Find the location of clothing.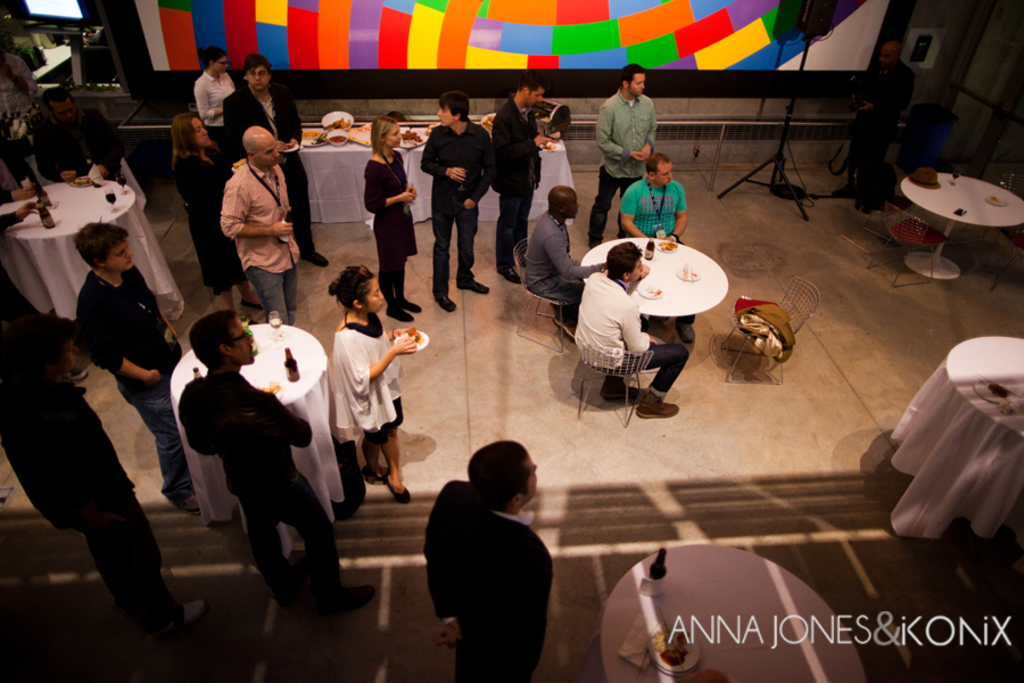
Location: 0 375 165 622.
